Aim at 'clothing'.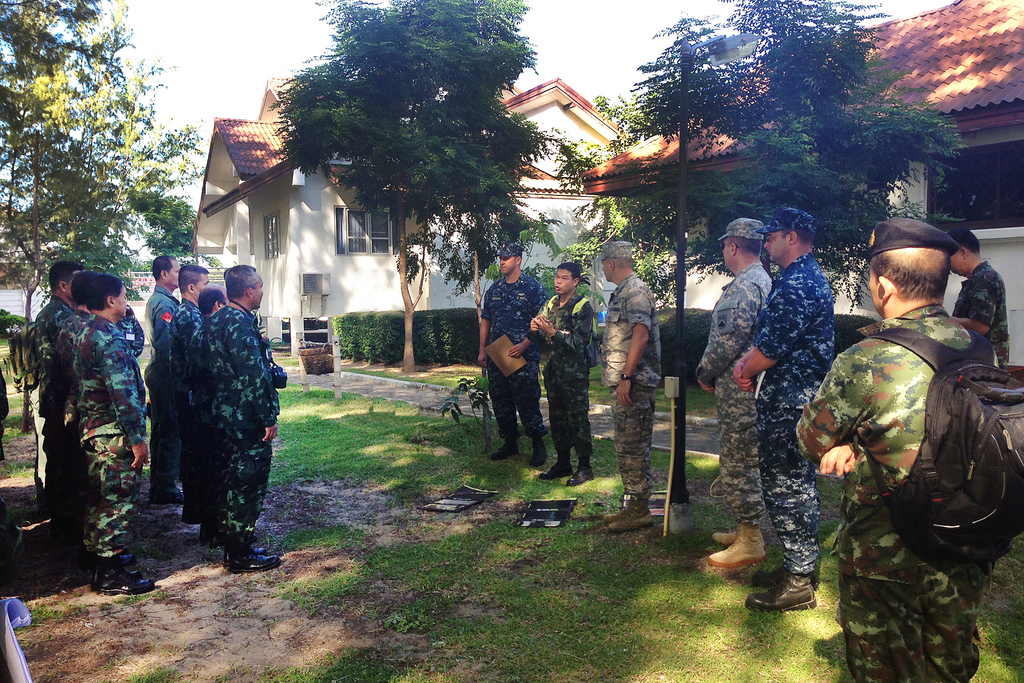
Aimed at 758,258,832,569.
